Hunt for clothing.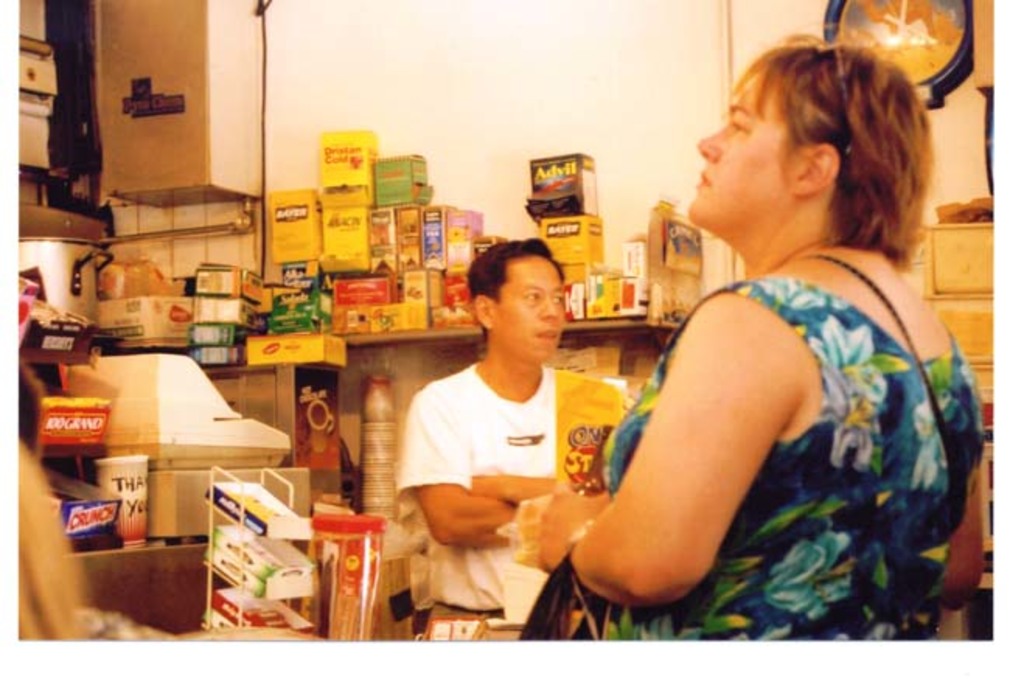
Hunted down at locate(393, 359, 643, 665).
